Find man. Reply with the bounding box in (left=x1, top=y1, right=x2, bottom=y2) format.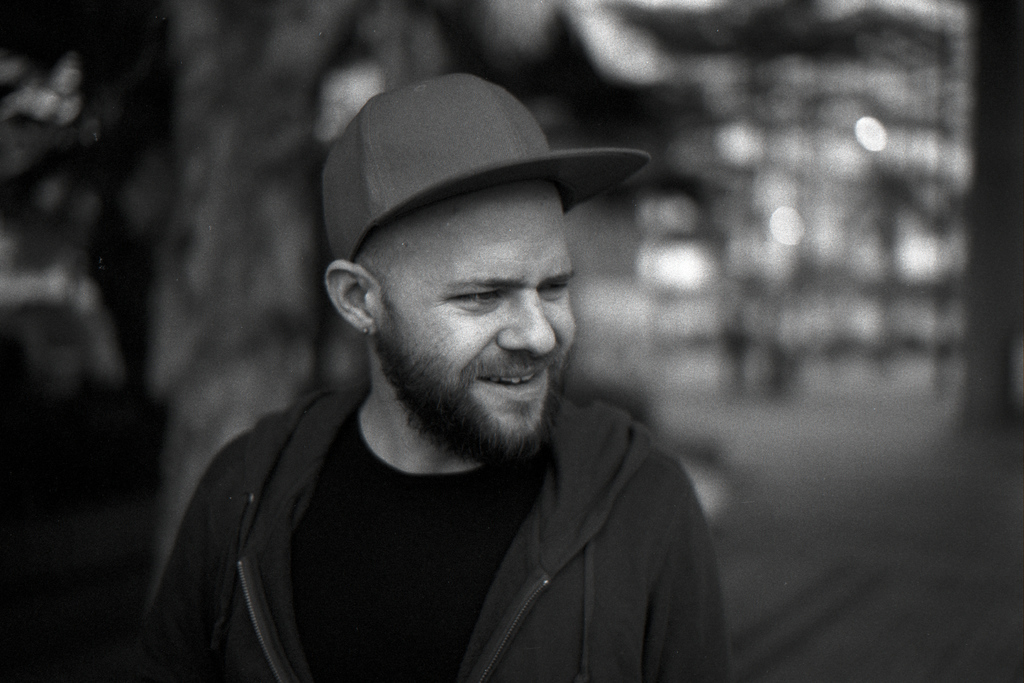
(left=120, top=81, right=771, bottom=667).
